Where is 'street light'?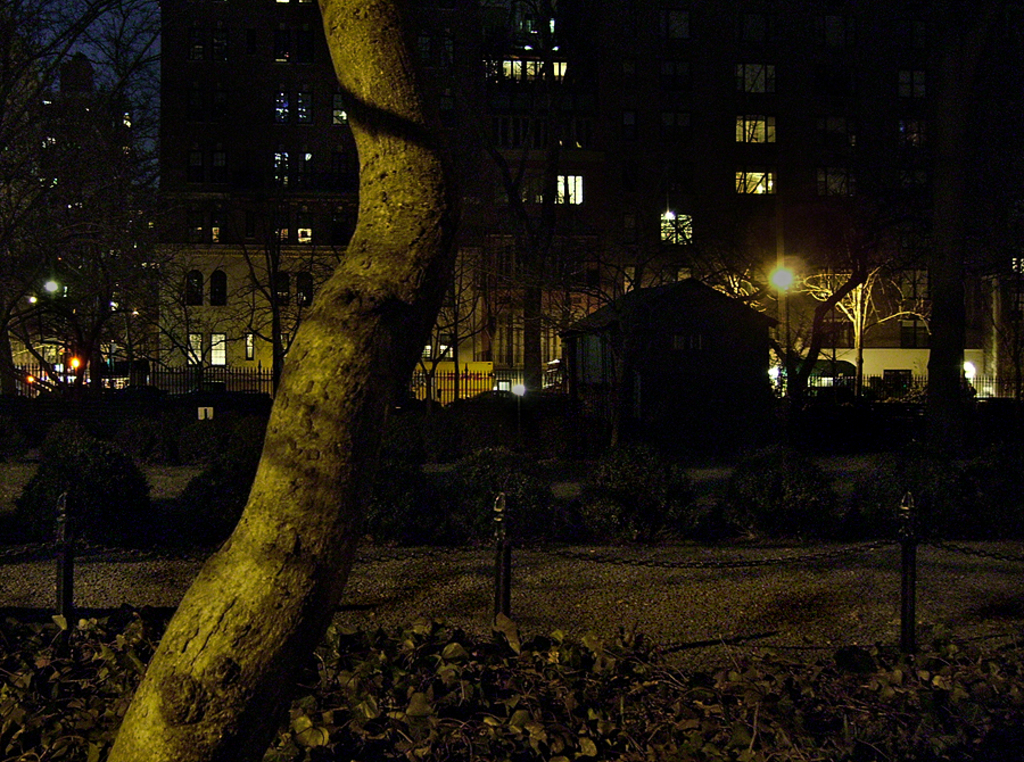
<bbox>768, 264, 866, 403</bbox>.
